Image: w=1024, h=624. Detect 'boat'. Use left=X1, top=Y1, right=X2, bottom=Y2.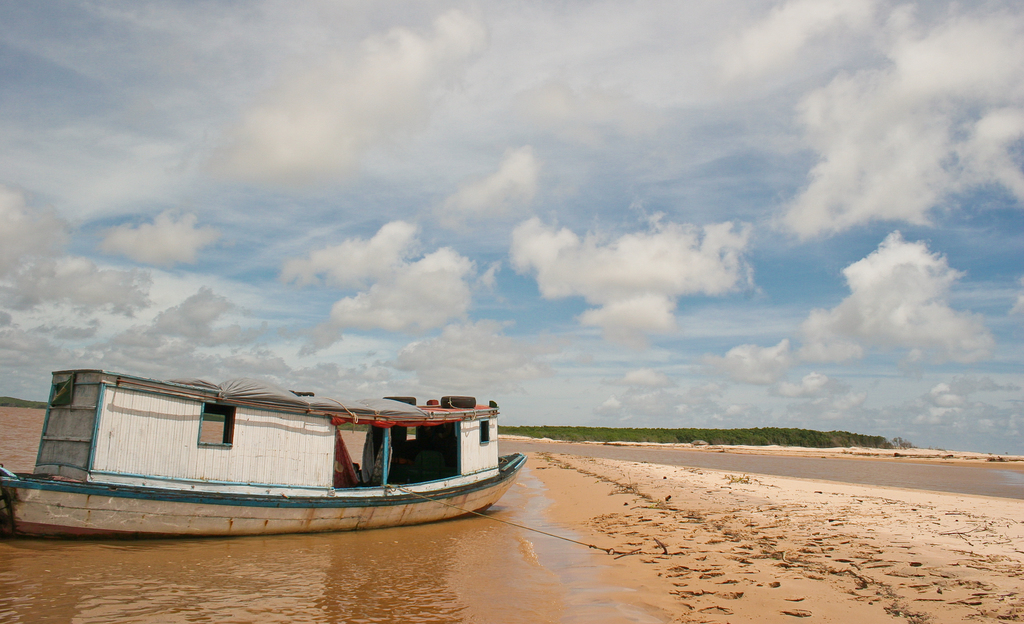
left=0, top=364, right=534, bottom=545.
